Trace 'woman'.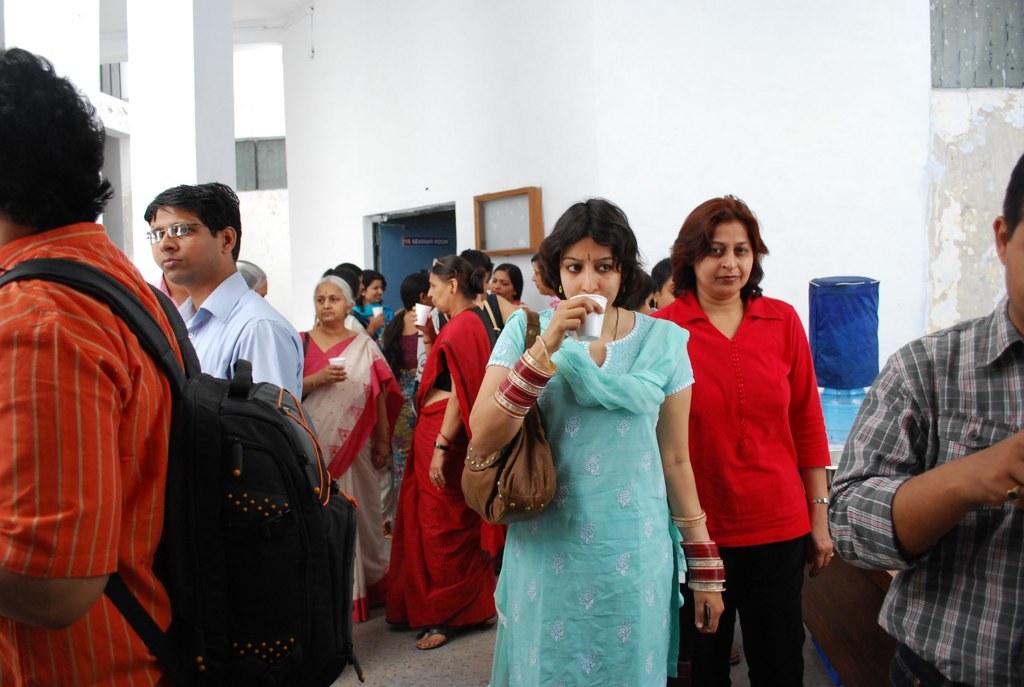
Traced to (364, 267, 388, 345).
